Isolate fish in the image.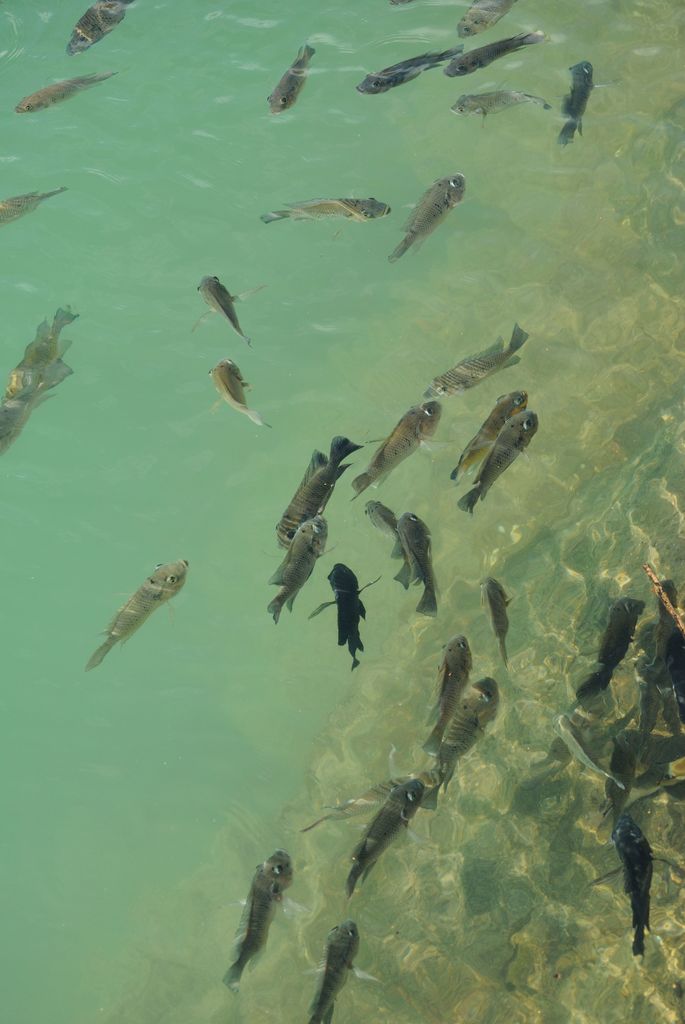
Isolated region: crop(221, 848, 298, 995).
